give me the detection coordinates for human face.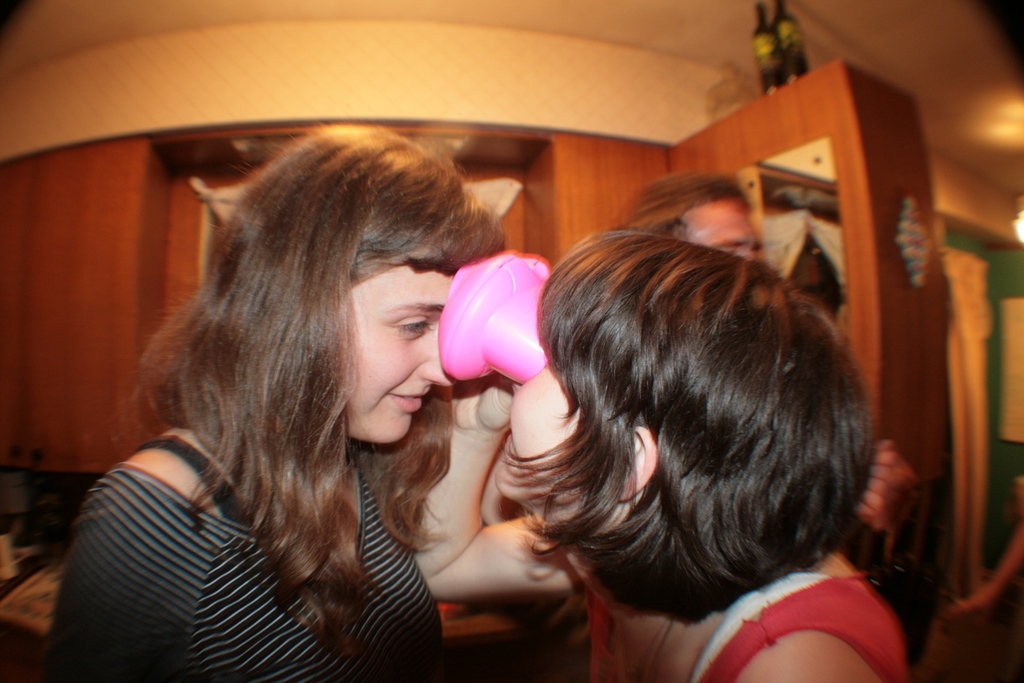
l=496, t=368, r=614, b=507.
